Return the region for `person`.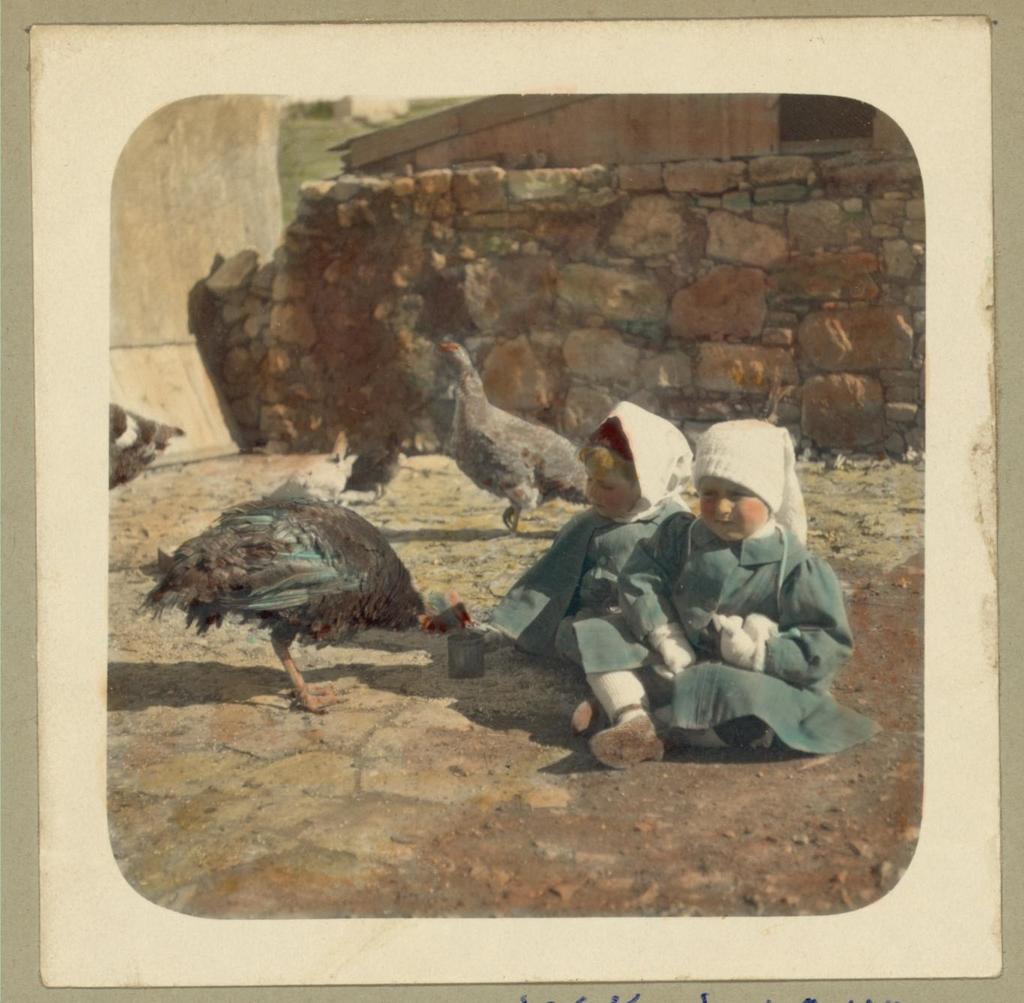
box=[485, 403, 697, 728].
